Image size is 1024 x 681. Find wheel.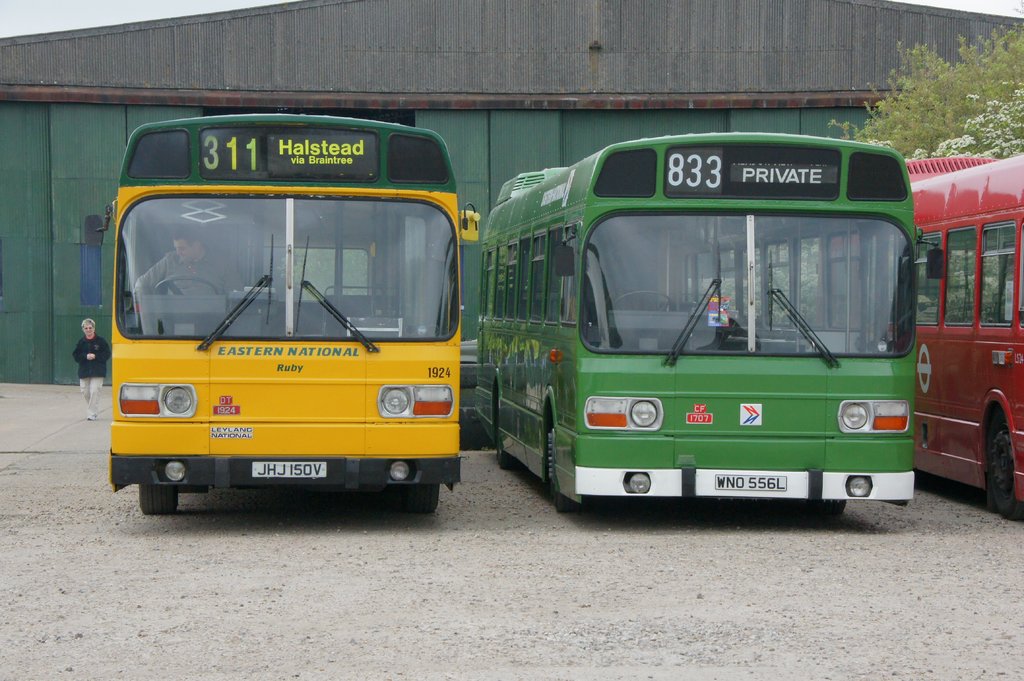
bbox=(986, 406, 1023, 522).
